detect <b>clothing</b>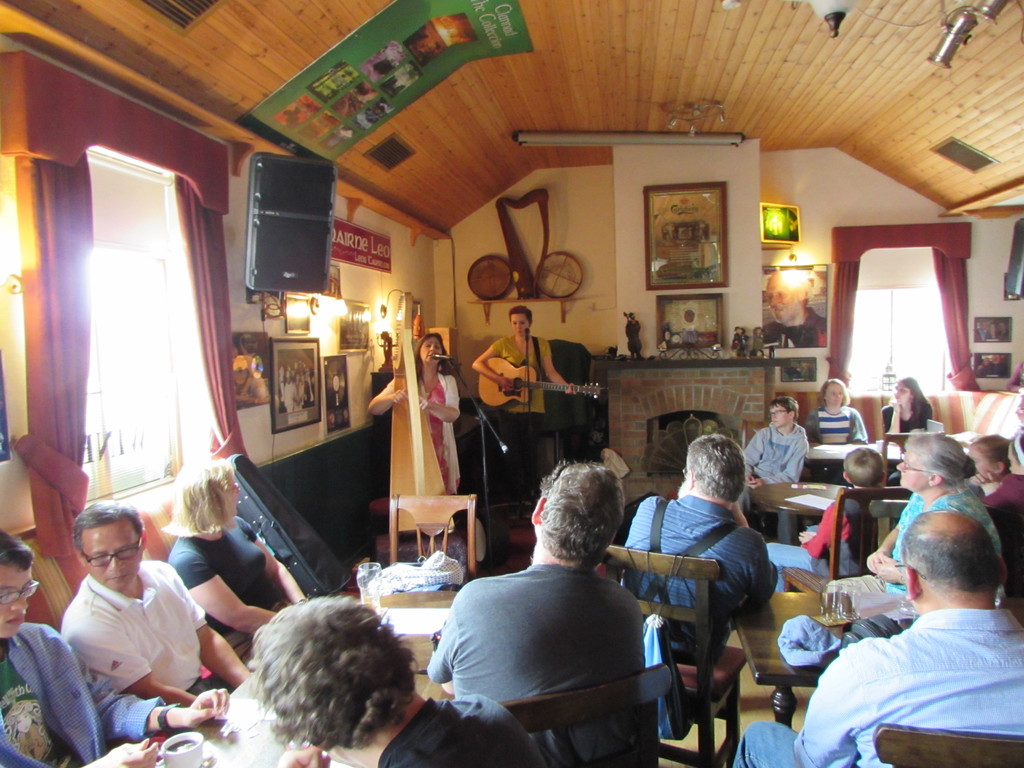
BBox(821, 481, 1005, 616)
